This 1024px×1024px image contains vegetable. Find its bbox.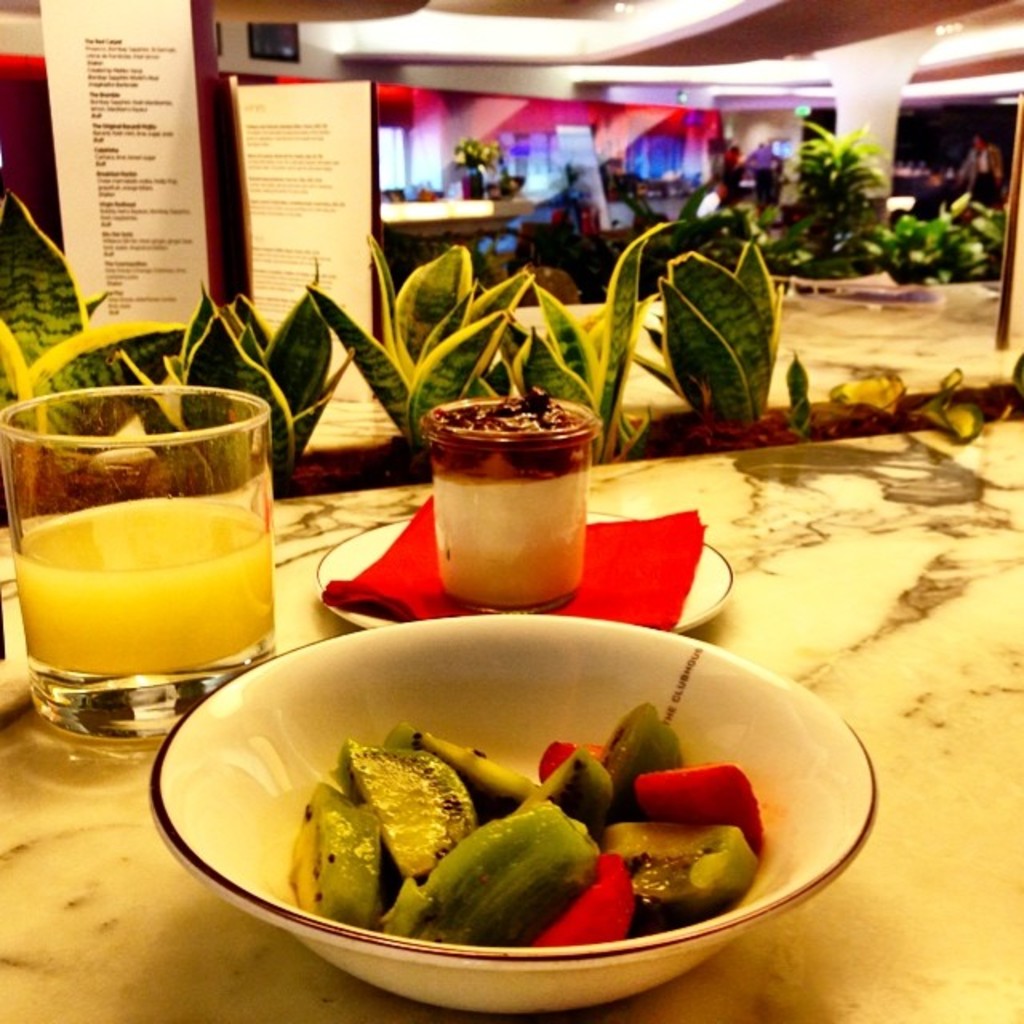
left=386, top=802, right=597, bottom=941.
